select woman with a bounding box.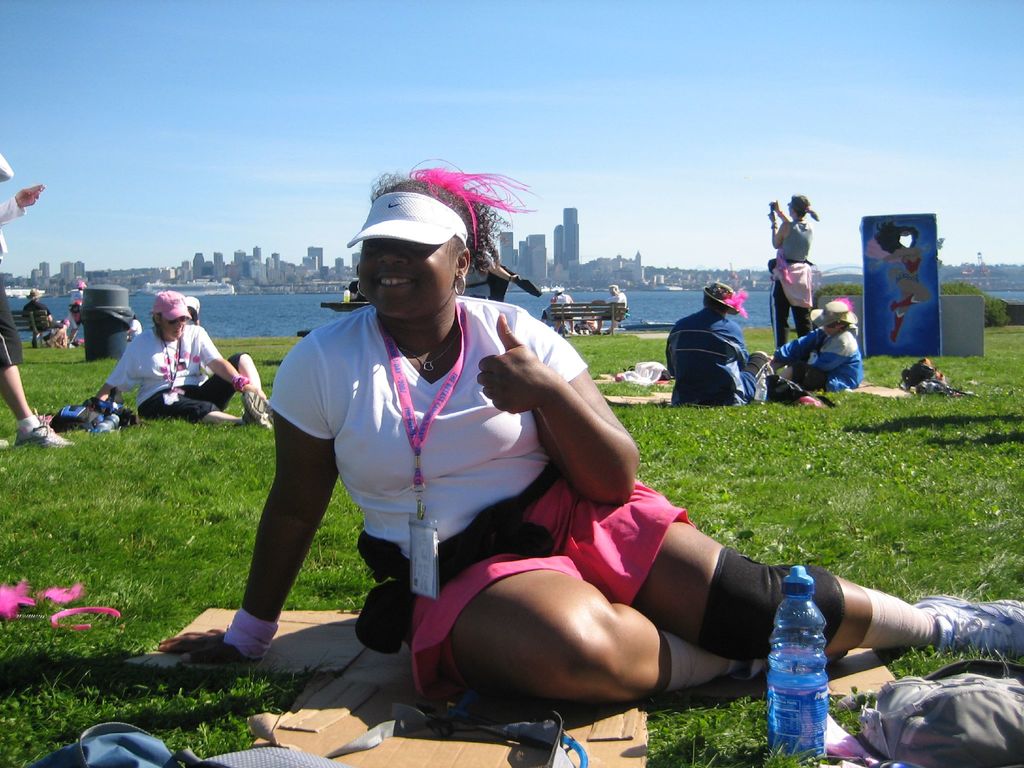
select_region(86, 294, 276, 427).
